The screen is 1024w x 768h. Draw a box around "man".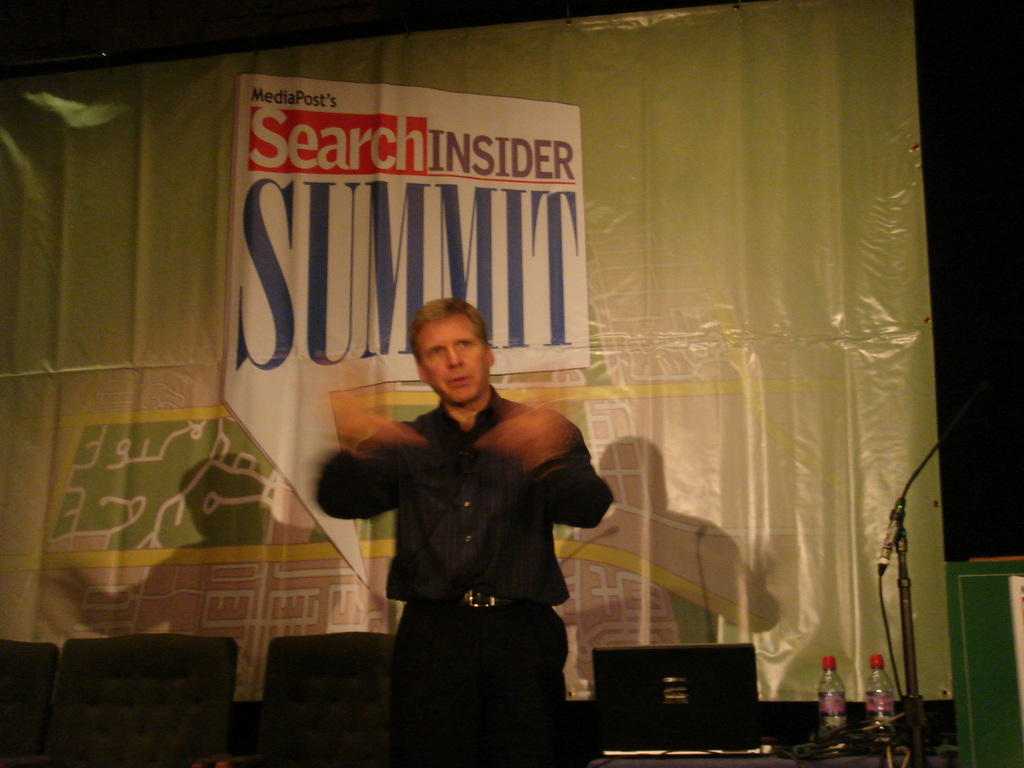
Rect(318, 287, 619, 728).
